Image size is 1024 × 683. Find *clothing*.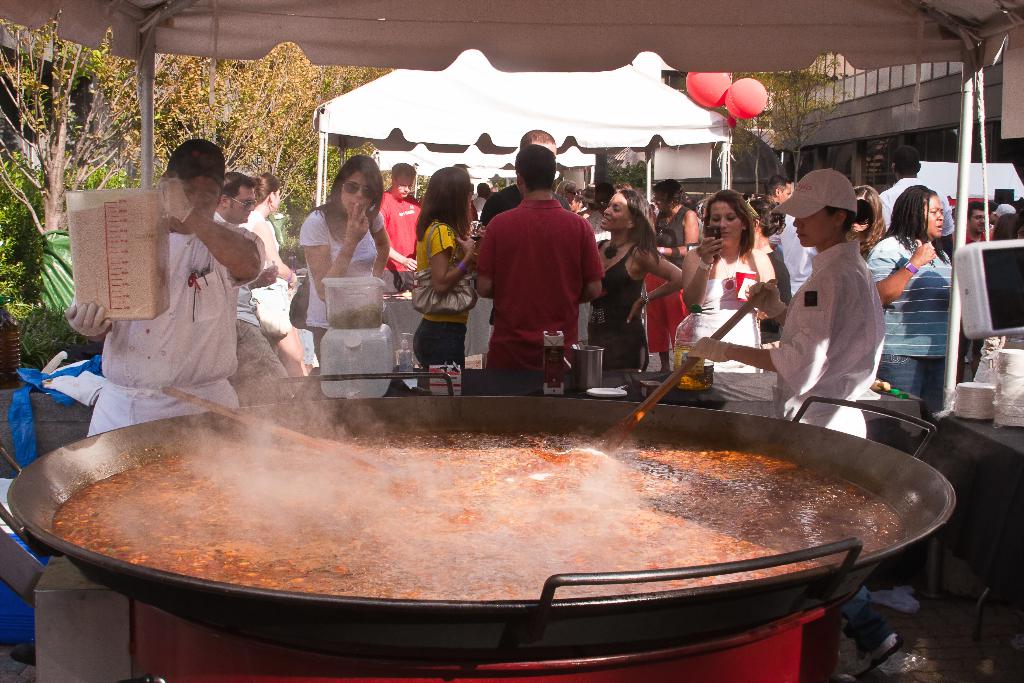
(x1=785, y1=201, x2=904, y2=431).
